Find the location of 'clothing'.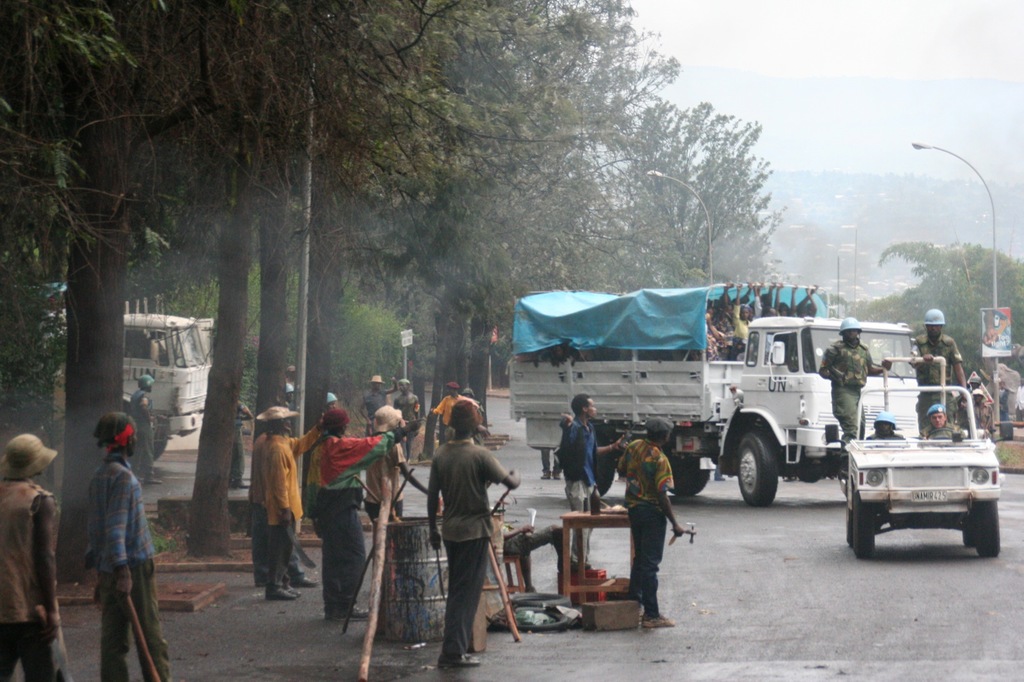
Location: (565, 420, 596, 563).
